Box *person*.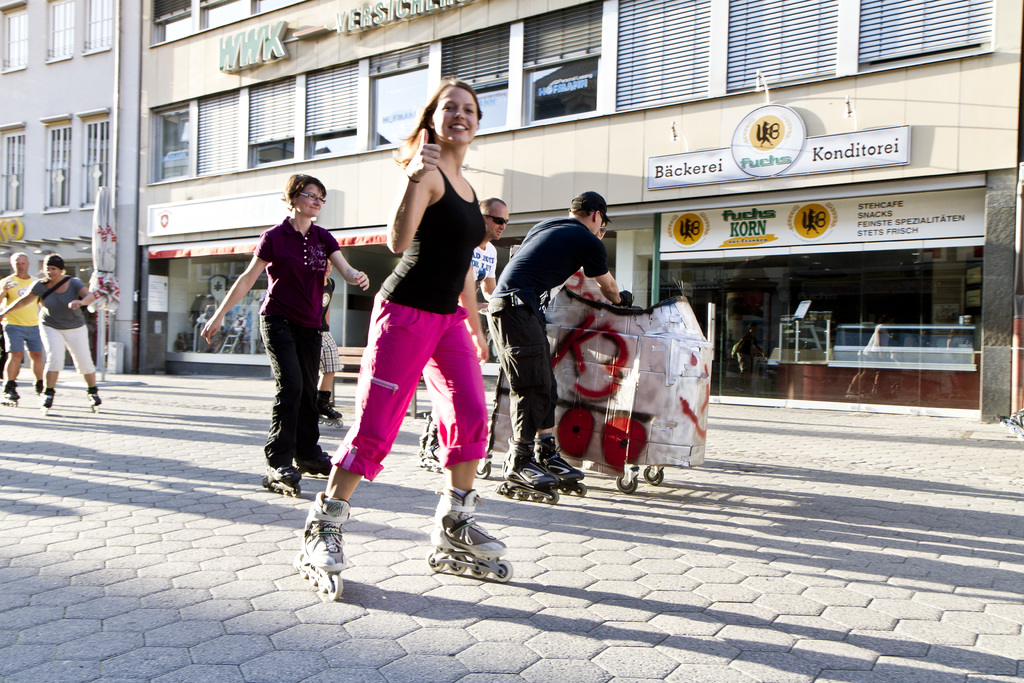
[339,70,495,570].
